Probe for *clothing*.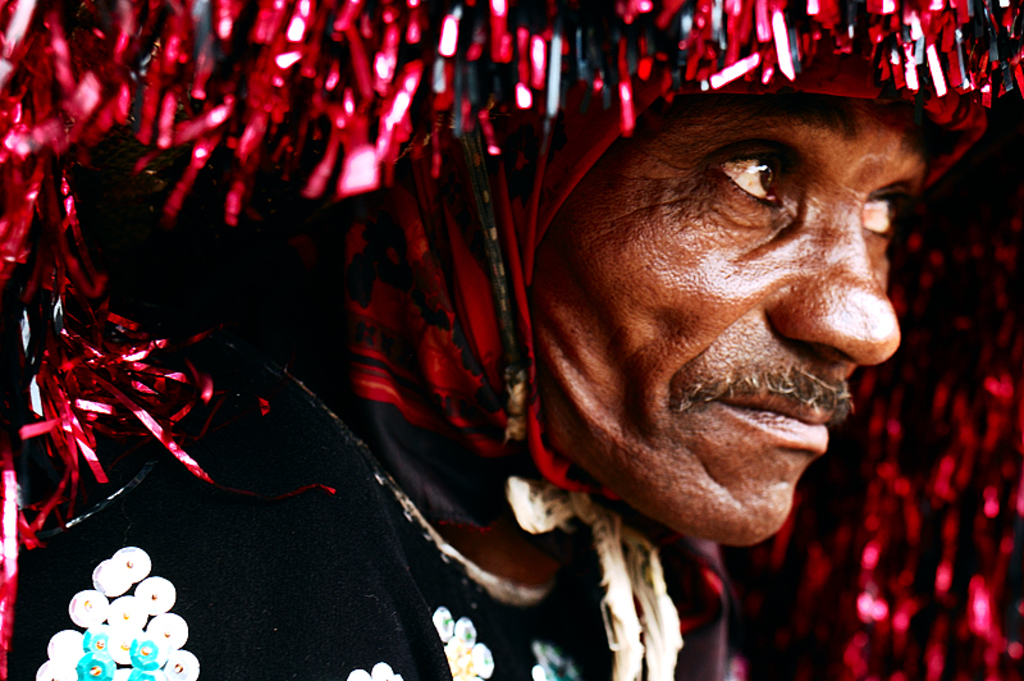
Probe result: [x1=3, y1=47, x2=929, y2=680].
